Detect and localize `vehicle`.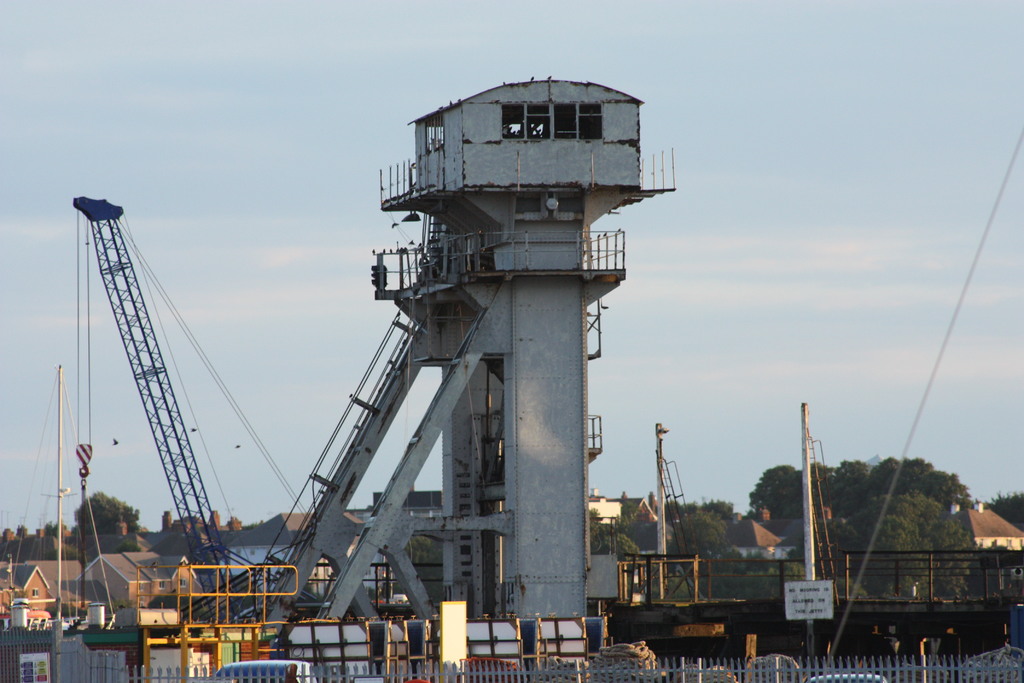
Localized at (740,653,806,682).
